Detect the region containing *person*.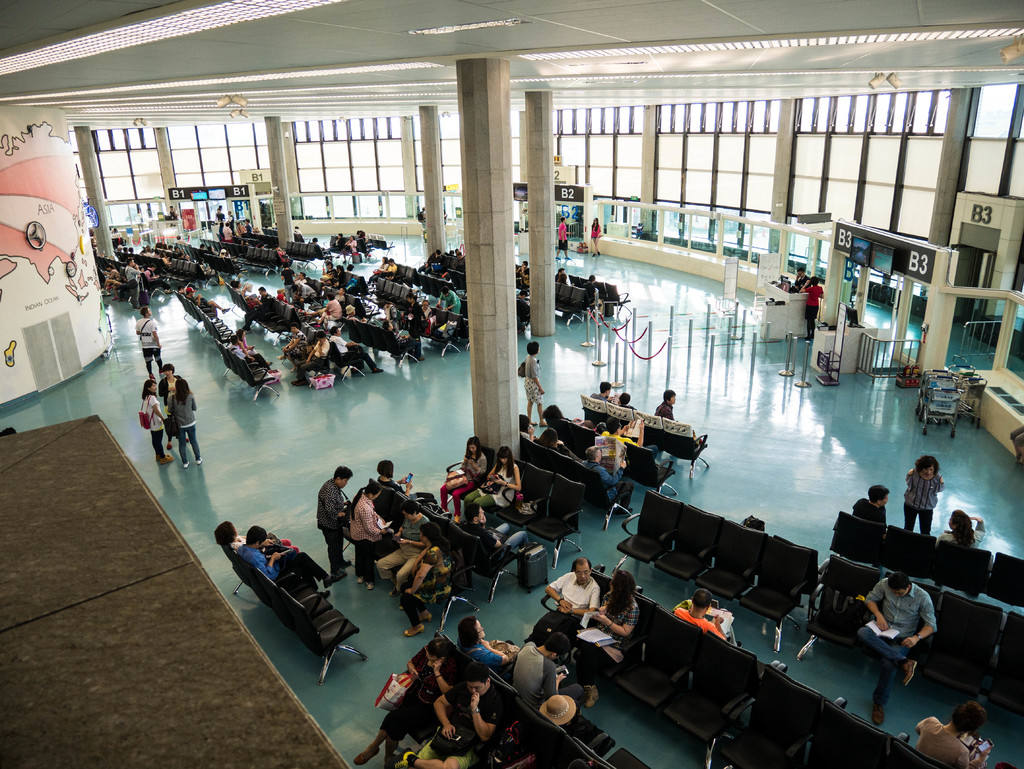
select_region(134, 304, 163, 378).
